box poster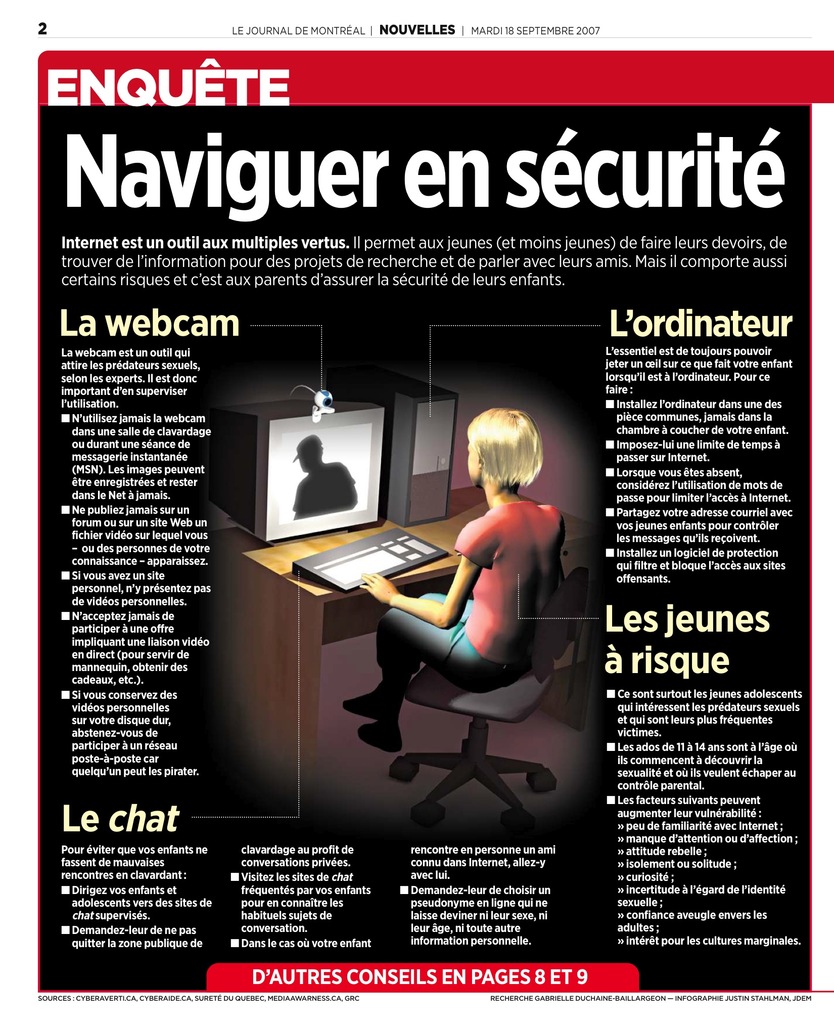
[44,12,799,1009]
